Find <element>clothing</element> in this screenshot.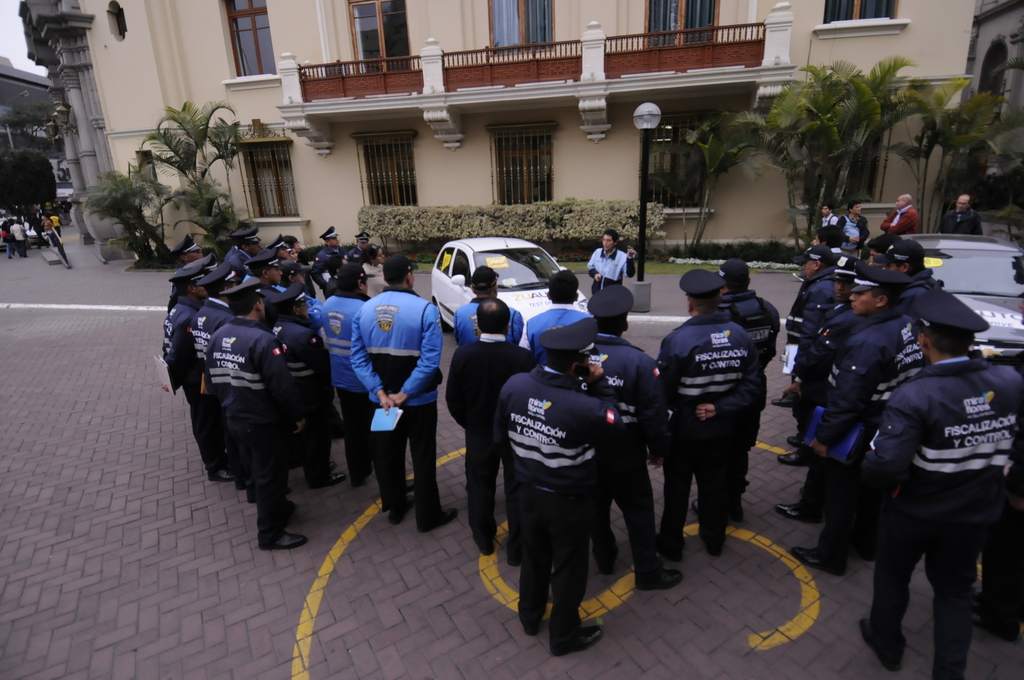
The bounding box for <element>clothing</element> is pyautogui.locateOnScreen(808, 318, 935, 565).
